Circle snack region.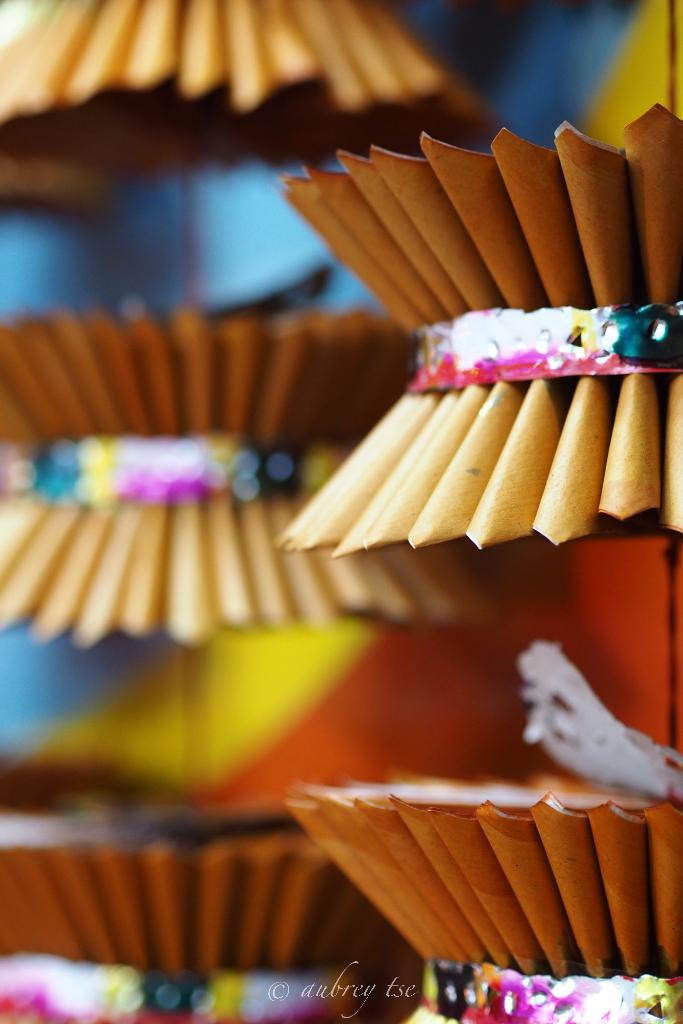
Region: BBox(289, 774, 678, 976).
